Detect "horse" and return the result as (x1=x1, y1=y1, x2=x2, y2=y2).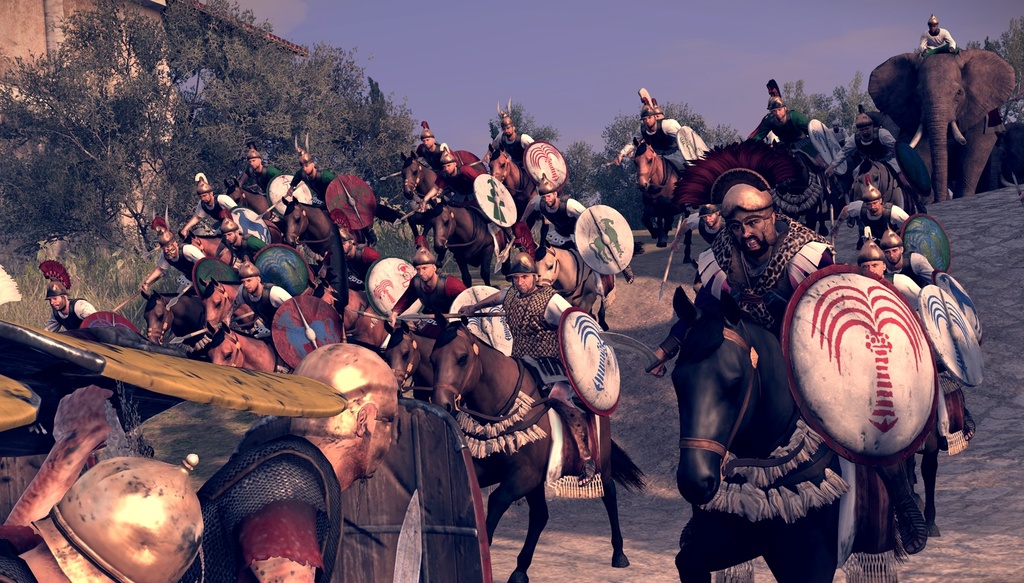
(x1=140, y1=142, x2=652, y2=582).
